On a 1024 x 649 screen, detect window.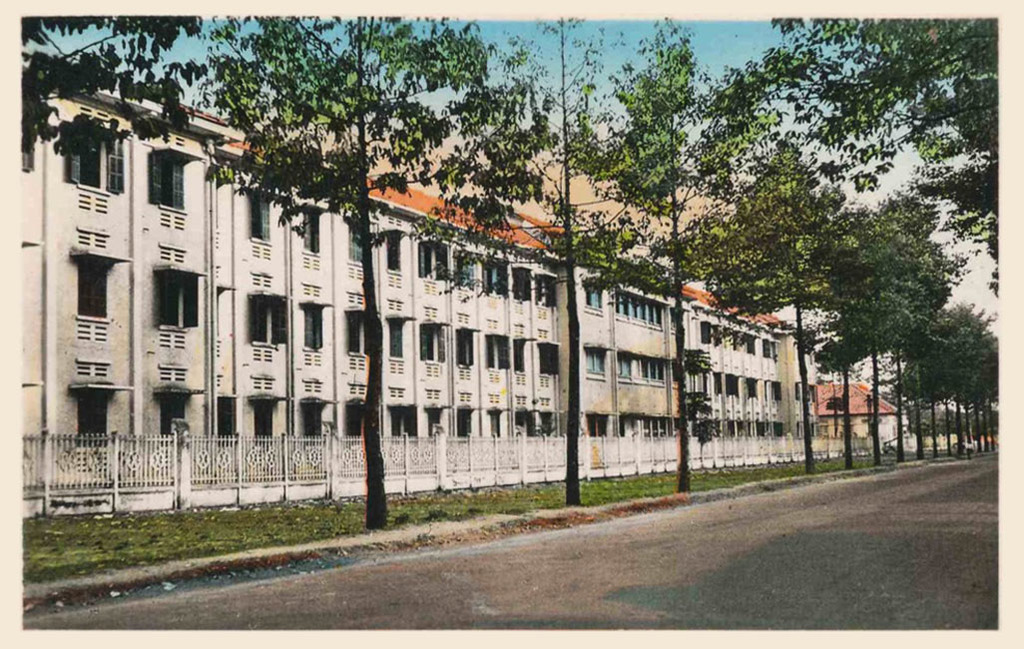
region(258, 399, 278, 446).
